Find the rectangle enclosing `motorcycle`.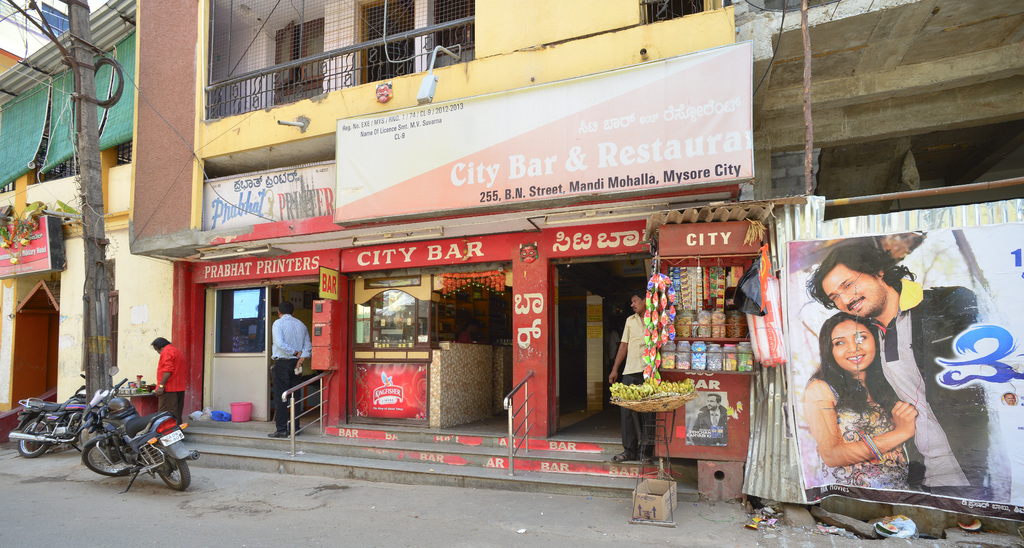
BBox(5, 369, 88, 461).
